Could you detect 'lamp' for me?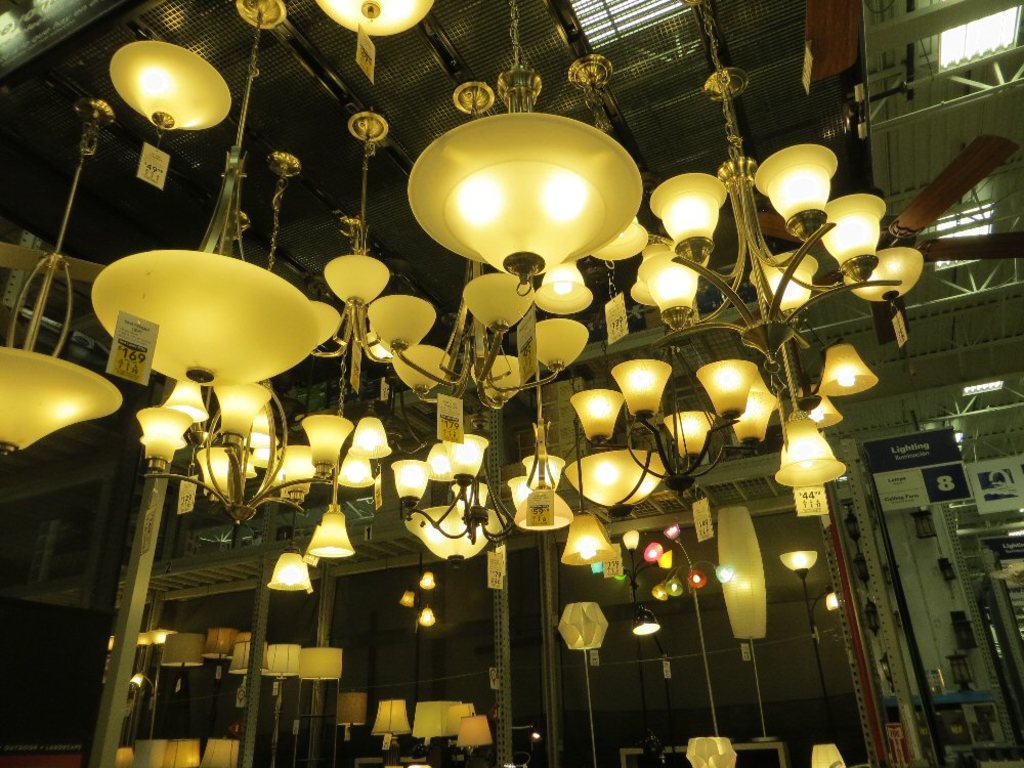
Detection result: 393:459:435:502.
